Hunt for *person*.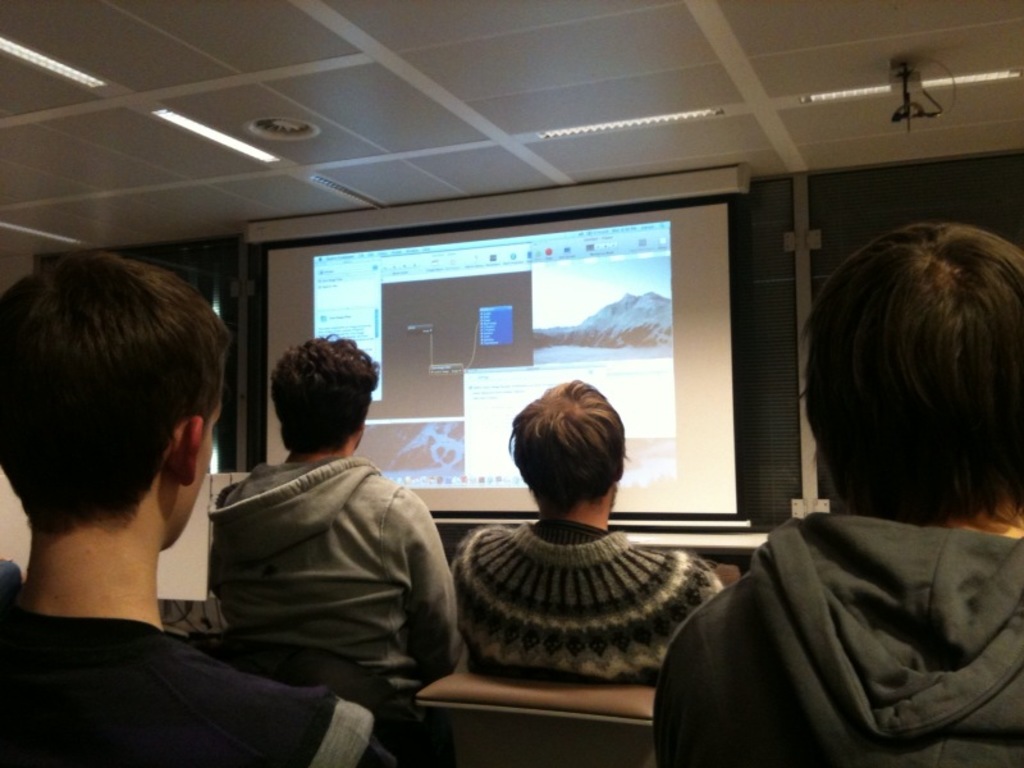
Hunted down at detection(420, 376, 736, 721).
